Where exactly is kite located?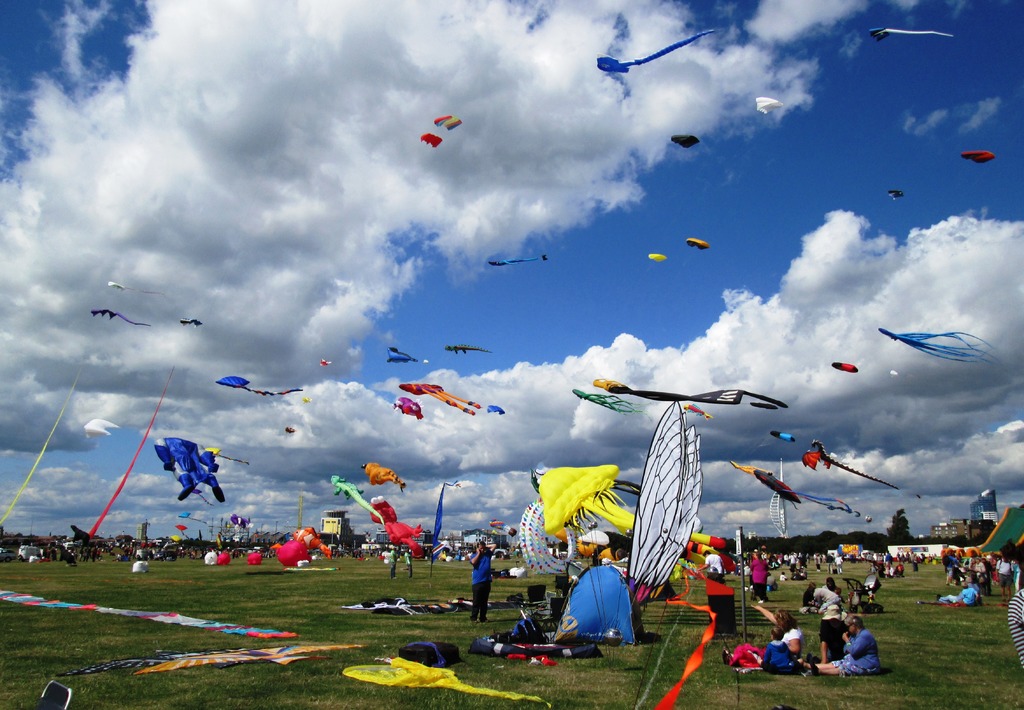
Its bounding box is l=56, t=640, r=371, b=675.
